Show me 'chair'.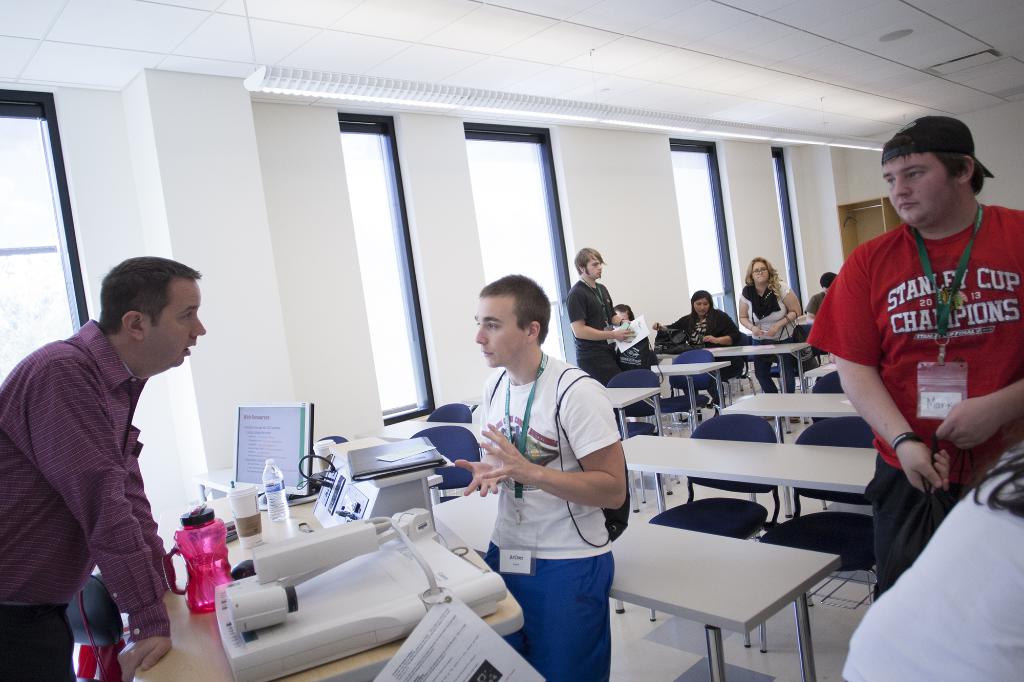
'chair' is here: 809, 370, 852, 510.
